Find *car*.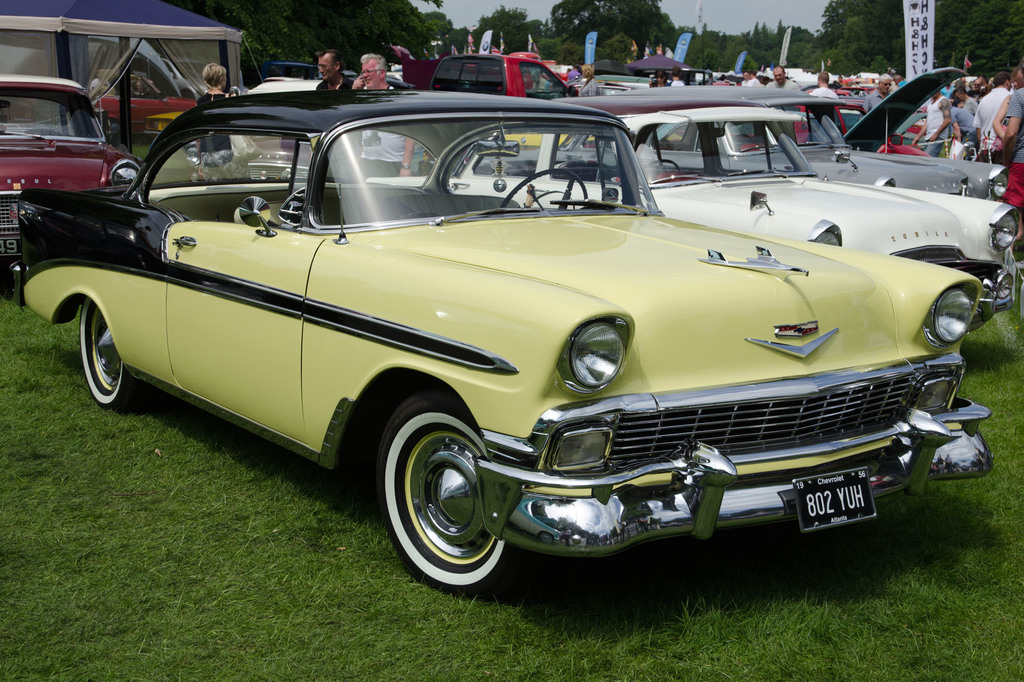
0,75,145,264.
